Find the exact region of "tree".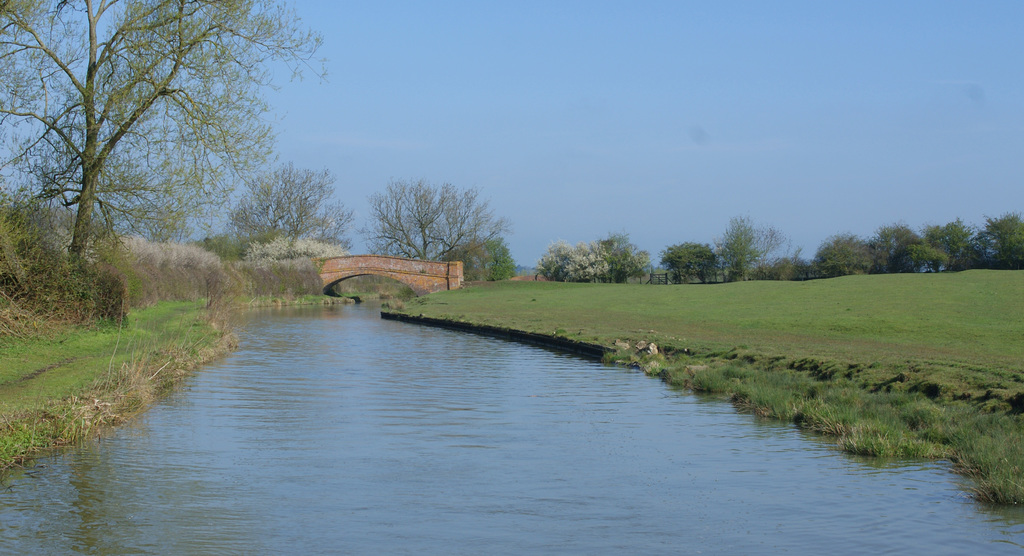
Exact region: {"x1": 0, "y1": 0, "x2": 336, "y2": 275}.
